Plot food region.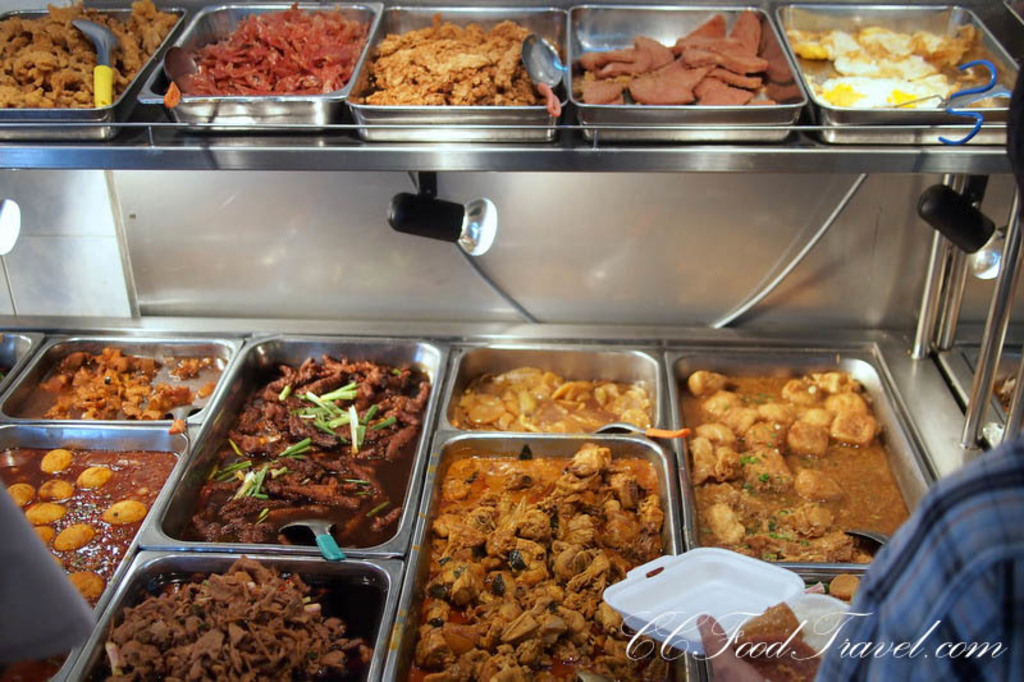
Plotted at bbox=(826, 571, 855, 604).
